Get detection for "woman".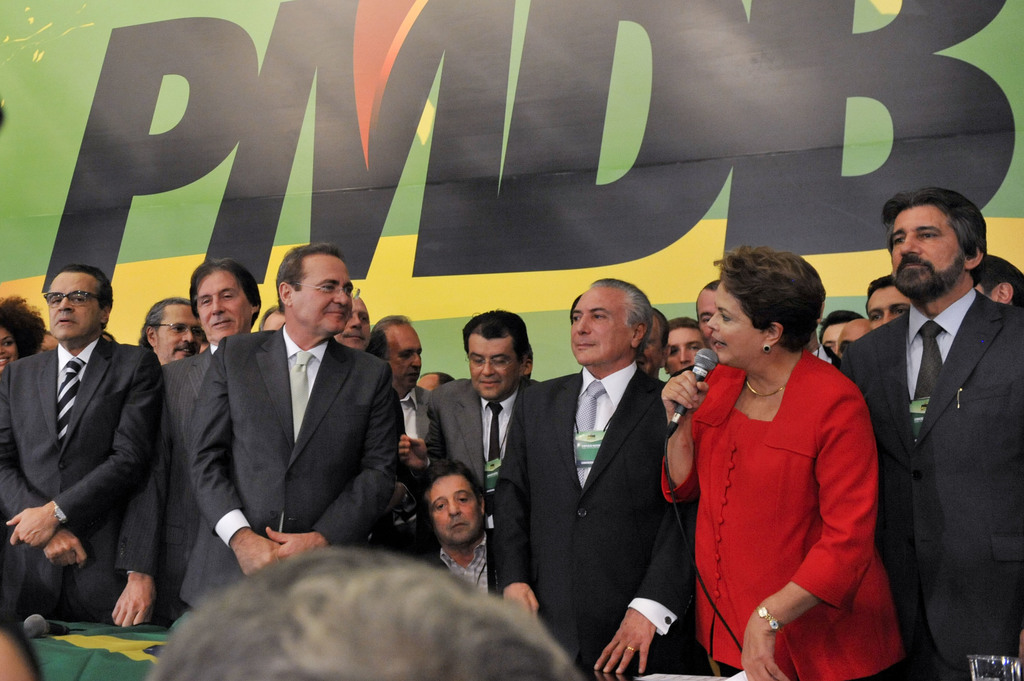
Detection: 0 296 45 382.
